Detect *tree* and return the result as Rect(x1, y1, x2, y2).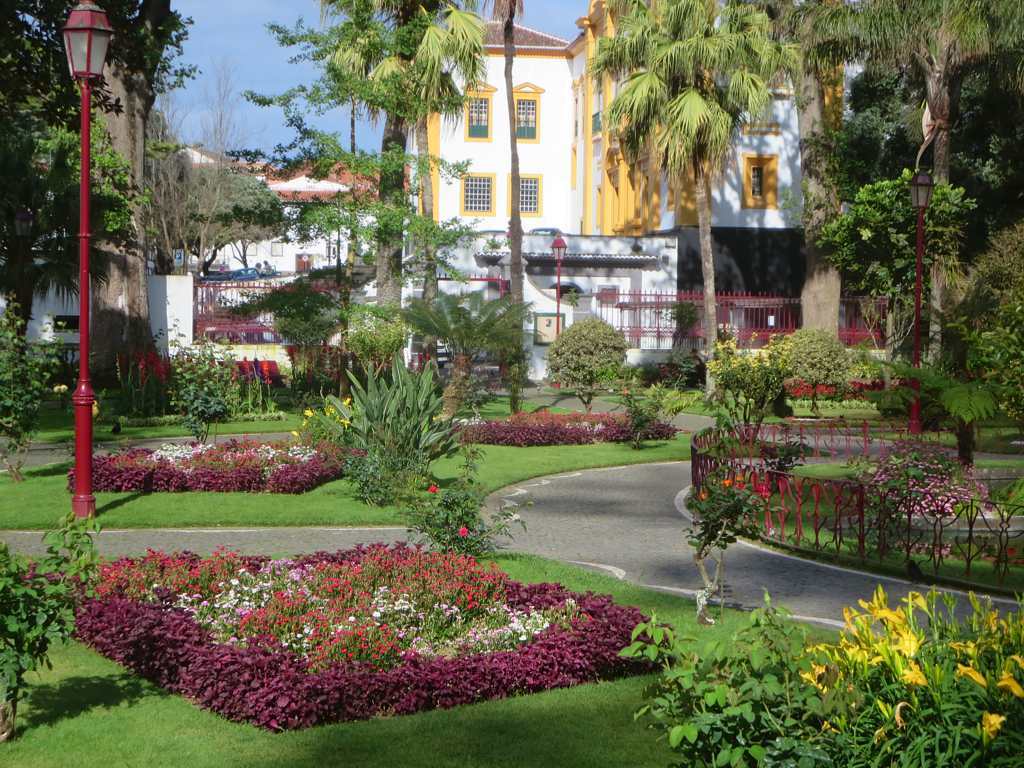
Rect(588, 0, 799, 403).
